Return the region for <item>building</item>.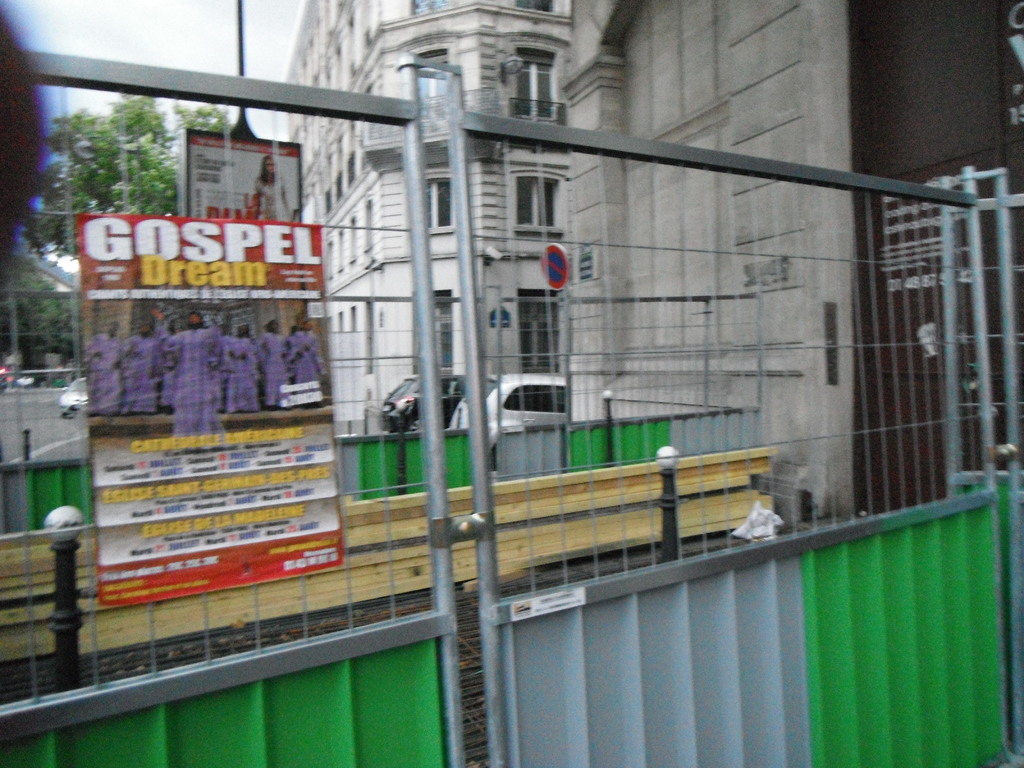
(x1=557, y1=0, x2=1023, y2=529).
